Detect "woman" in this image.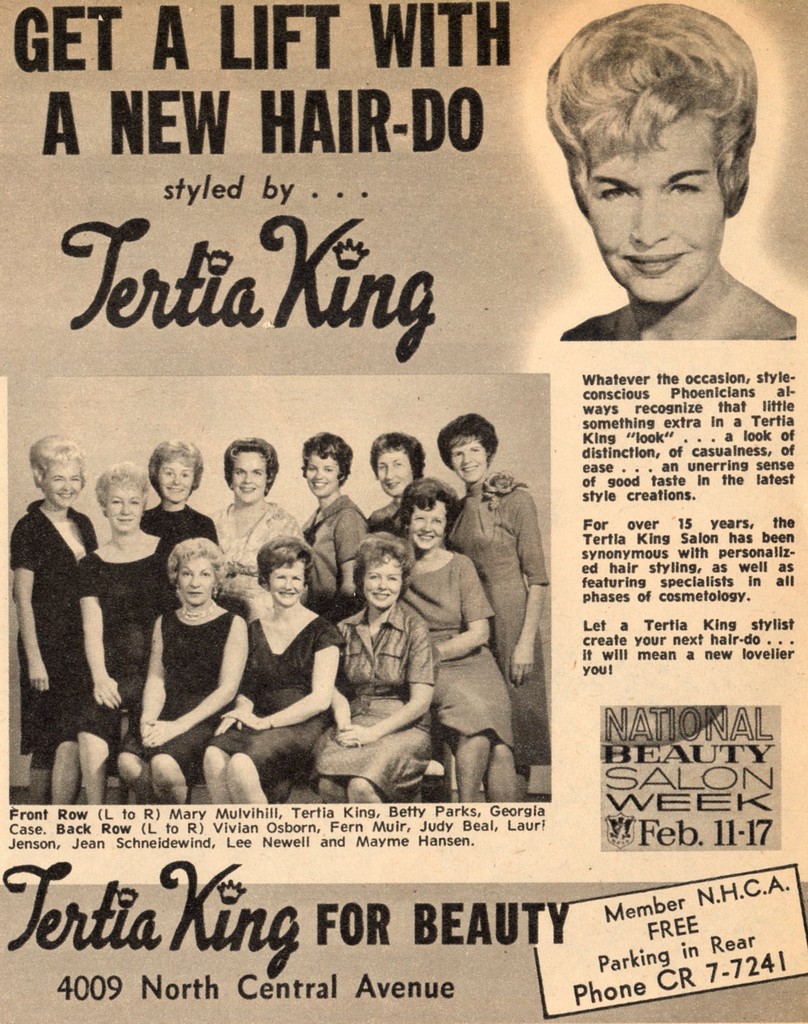
Detection: <bbox>297, 433, 368, 617</bbox>.
